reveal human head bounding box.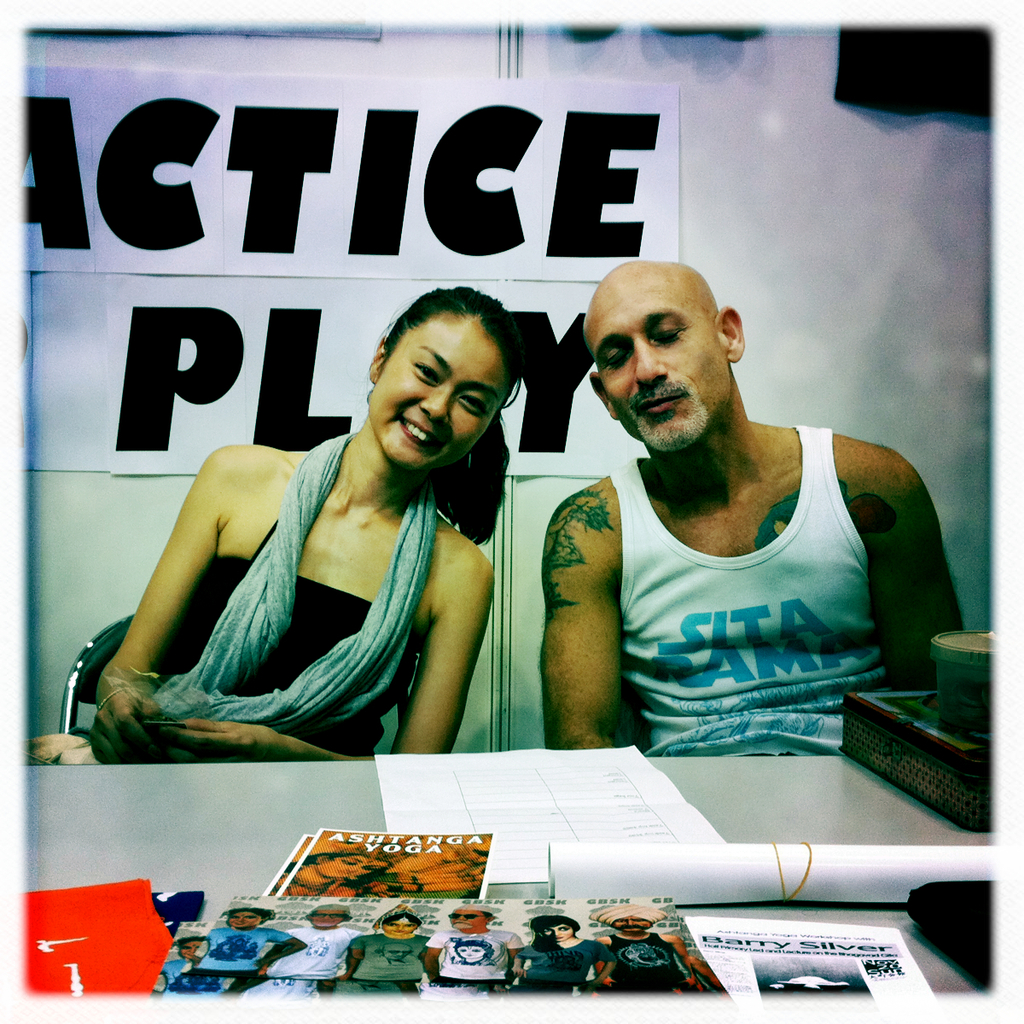
Revealed: detection(377, 907, 414, 937).
